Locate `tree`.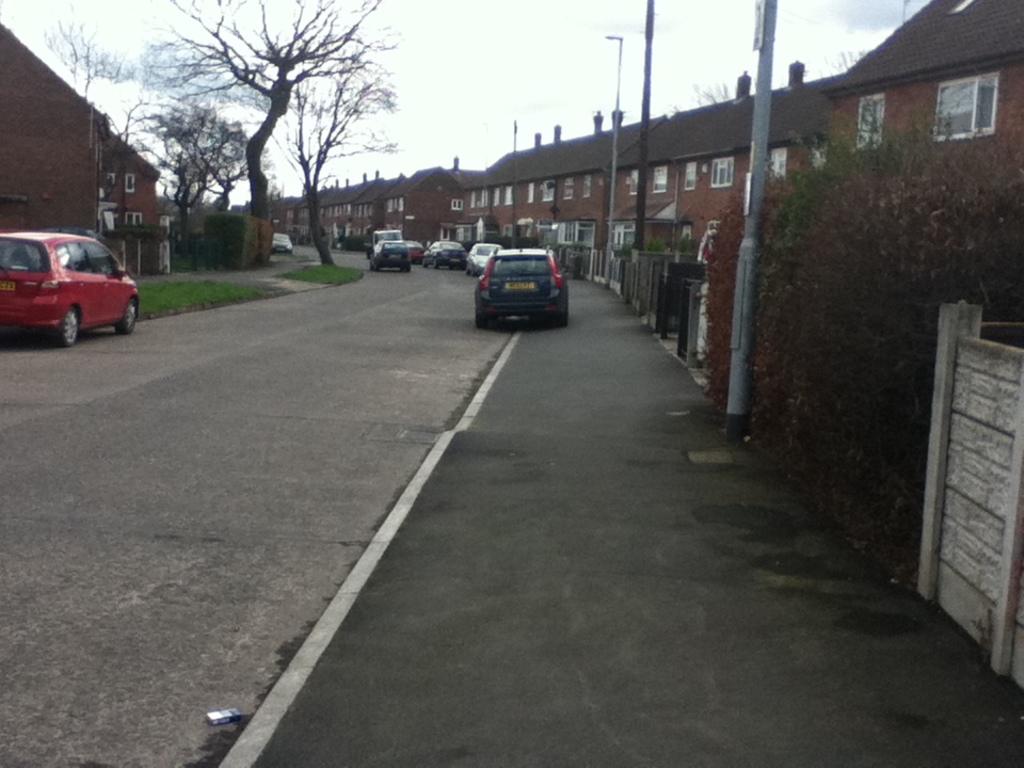
Bounding box: left=247, top=30, right=420, bottom=256.
